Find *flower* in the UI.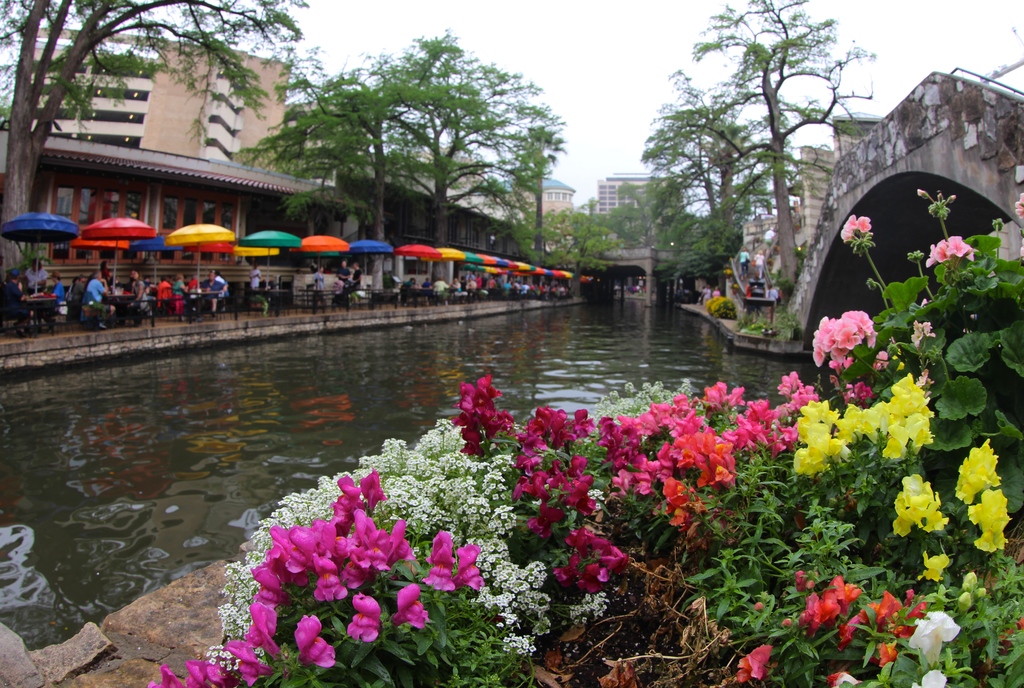
UI element at box=[866, 592, 902, 627].
